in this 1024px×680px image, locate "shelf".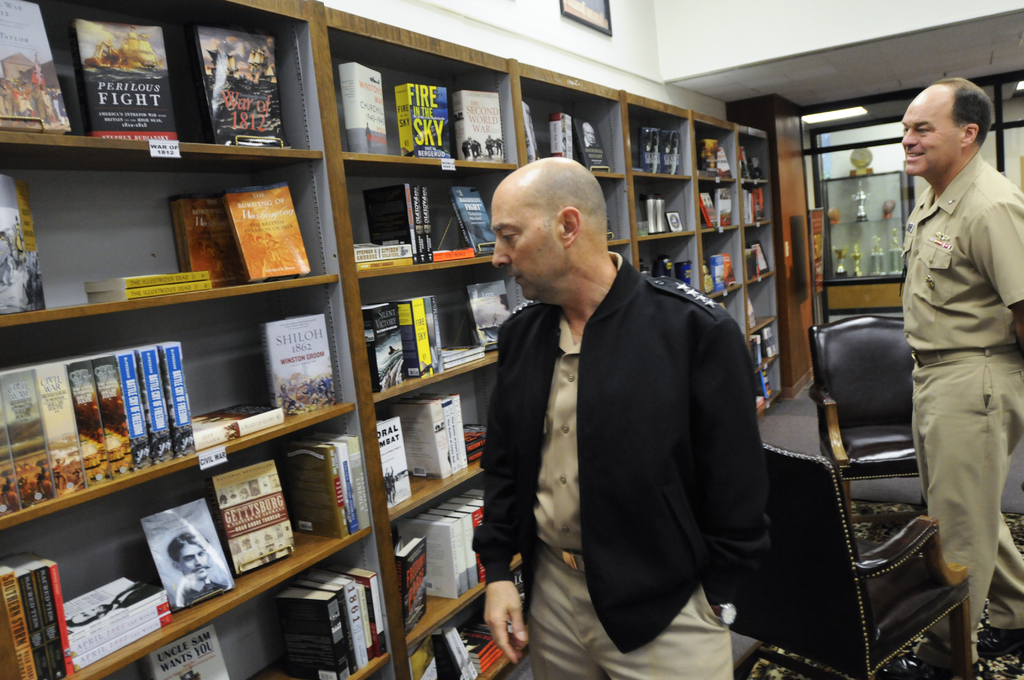
Bounding box: x1=307, y1=12, x2=515, y2=679.
